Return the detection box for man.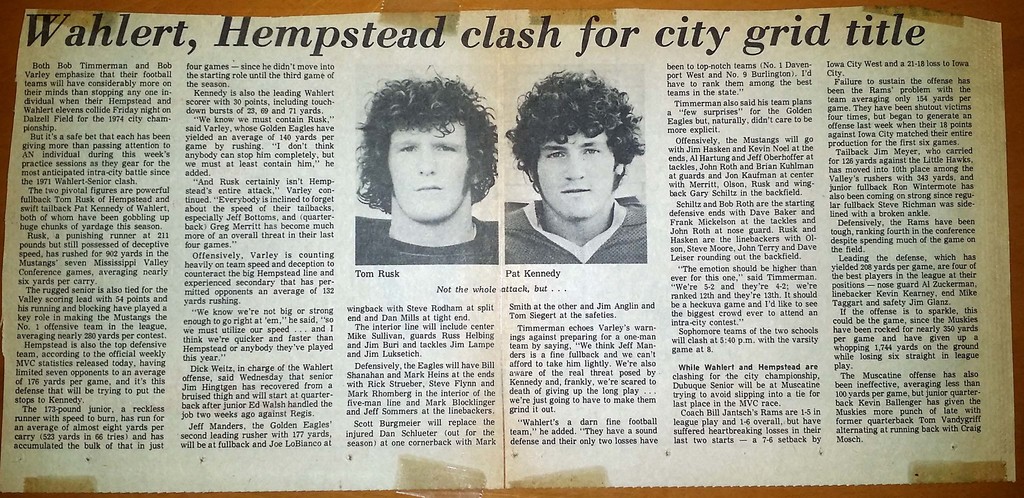
[355,59,497,261].
